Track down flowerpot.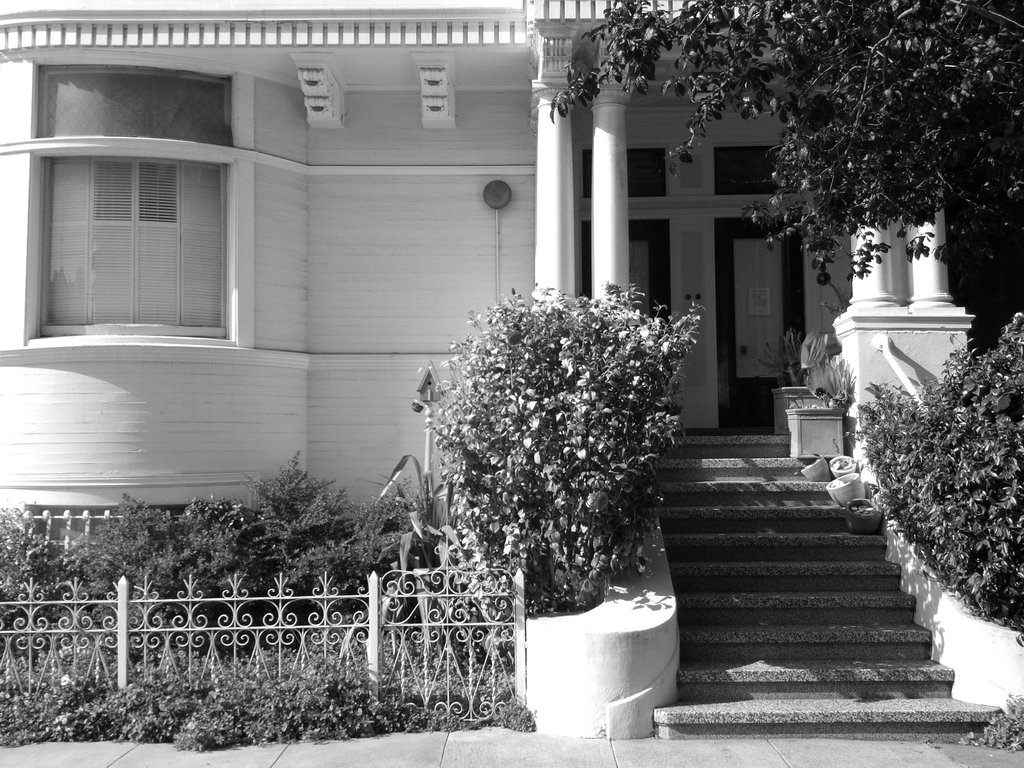
Tracked to [826, 450, 854, 475].
